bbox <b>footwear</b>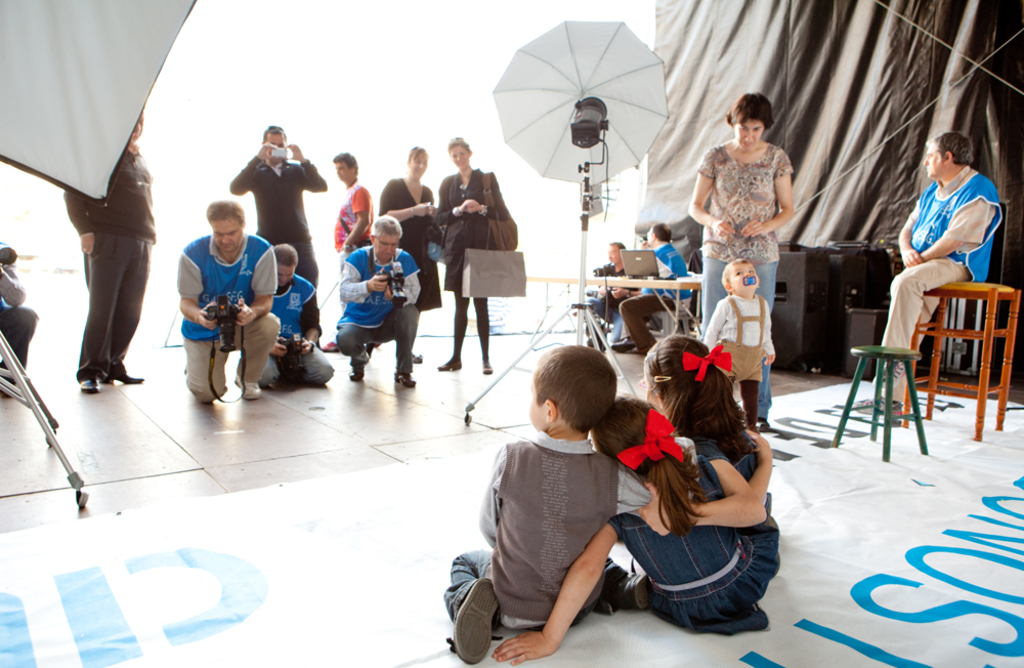
pyautogui.locateOnScreen(233, 373, 263, 404)
